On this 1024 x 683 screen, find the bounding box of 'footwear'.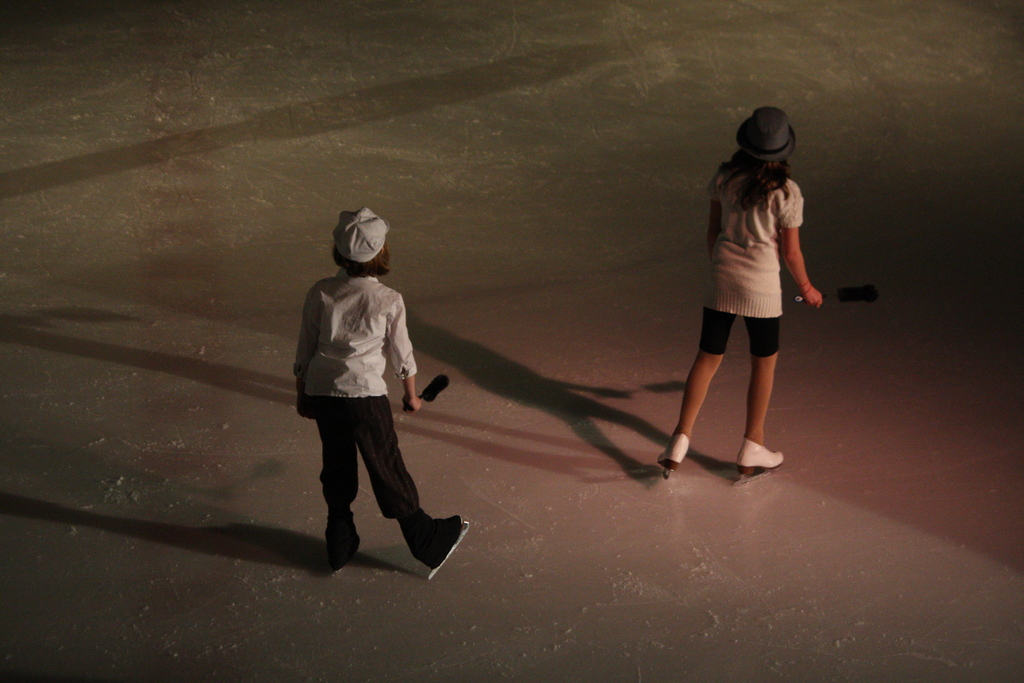
Bounding box: [left=327, top=505, right=361, bottom=557].
